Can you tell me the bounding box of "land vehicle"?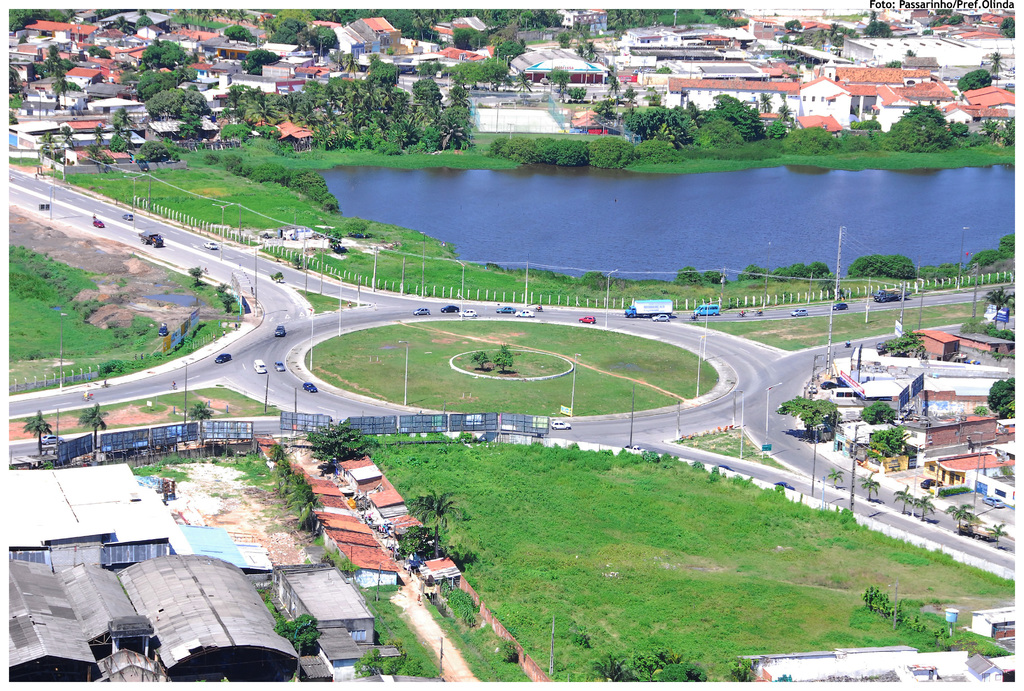
(120, 211, 134, 221).
